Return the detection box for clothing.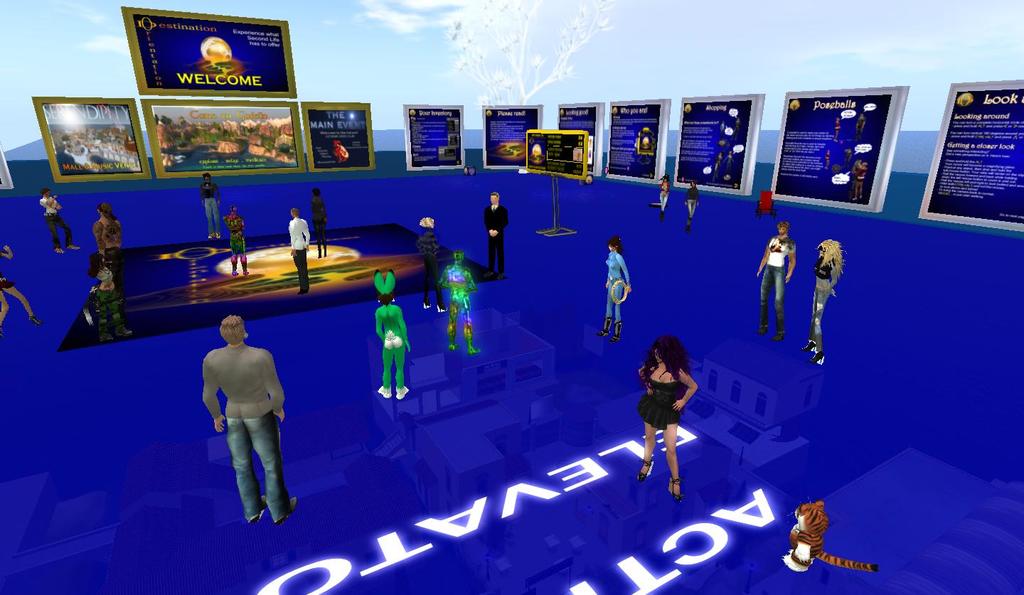
(left=199, top=179, right=221, bottom=227).
